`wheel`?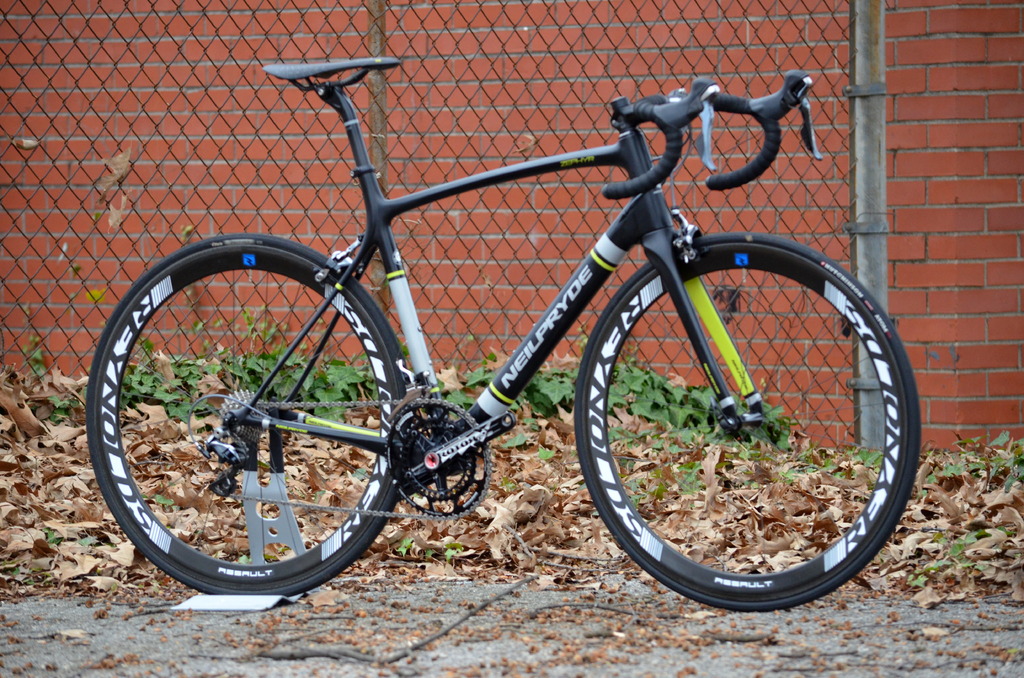
x1=578, y1=231, x2=924, y2=613
